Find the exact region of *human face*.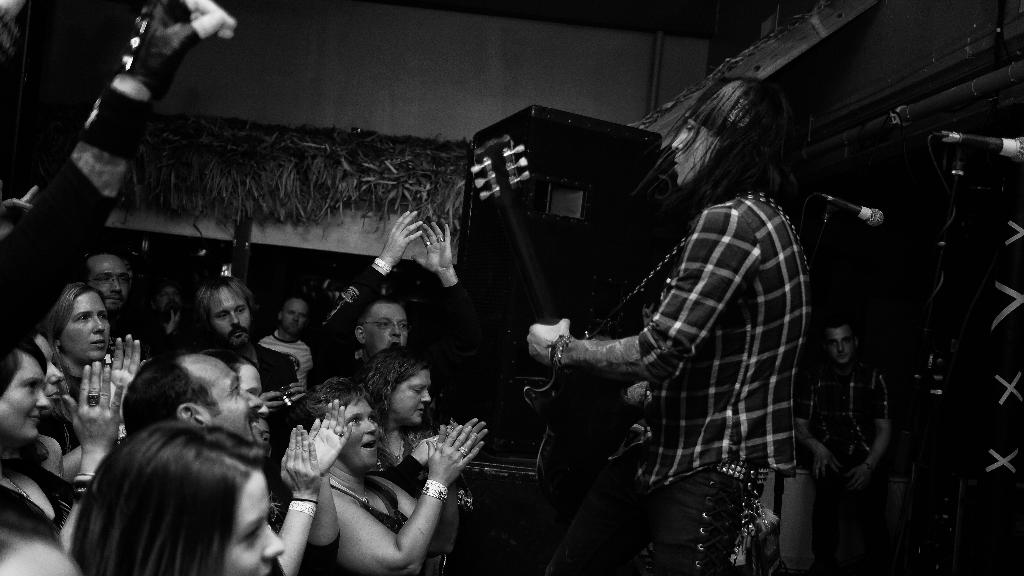
Exact region: pyautogui.locateOnScreen(59, 289, 111, 357).
